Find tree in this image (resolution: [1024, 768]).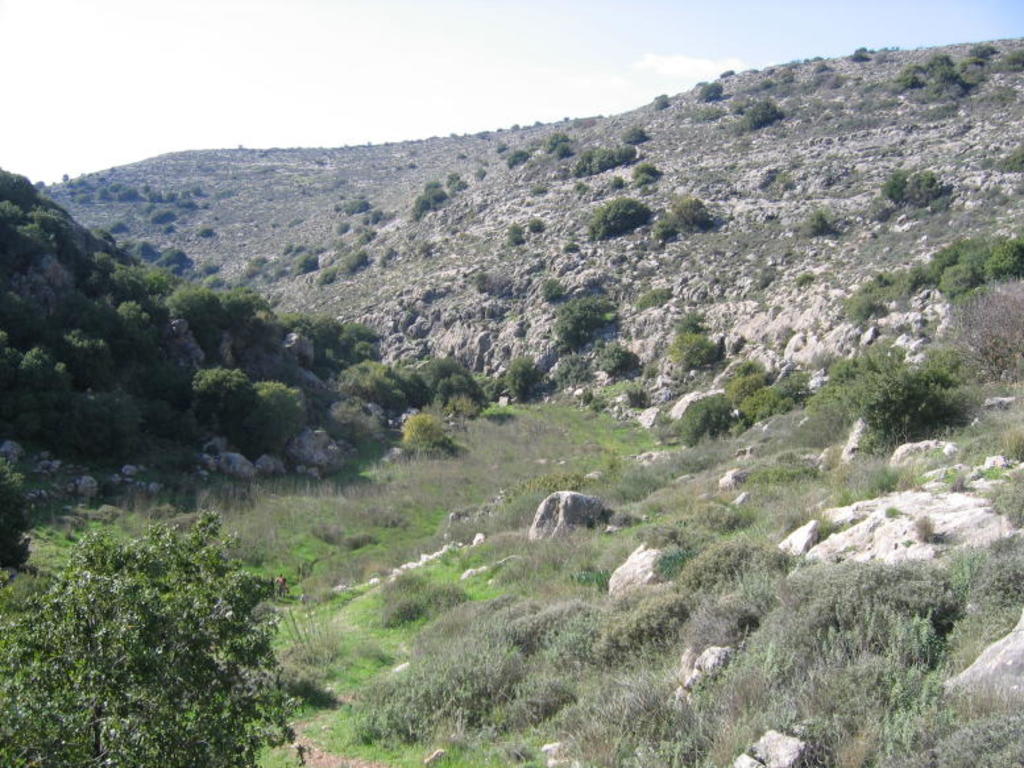
box(13, 457, 355, 738).
